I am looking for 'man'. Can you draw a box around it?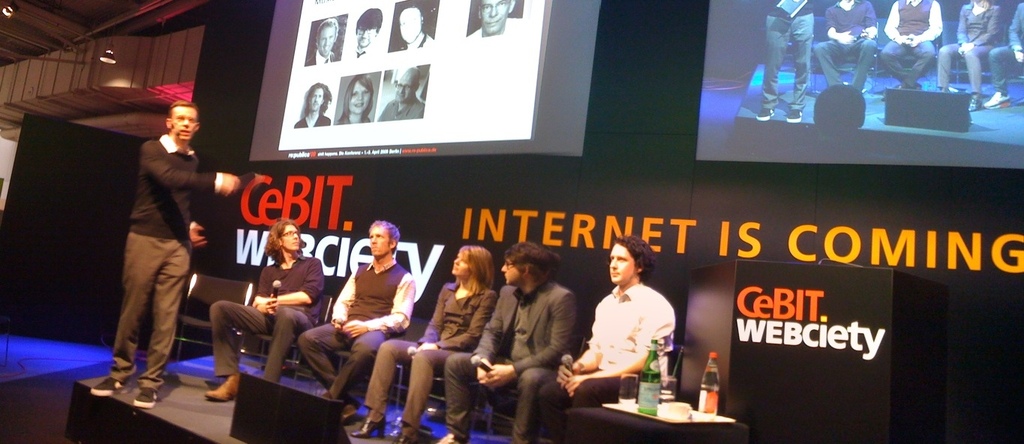
Sure, the bounding box is [880, 0, 942, 87].
